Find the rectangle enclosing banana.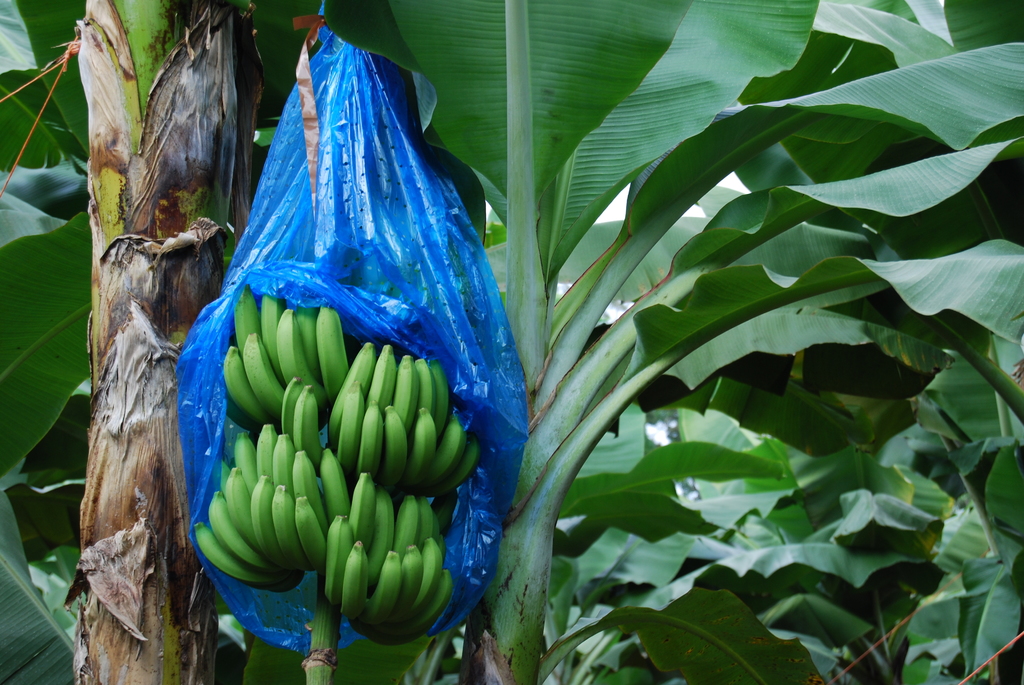
{"left": 336, "top": 383, "right": 362, "bottom": 468}.
